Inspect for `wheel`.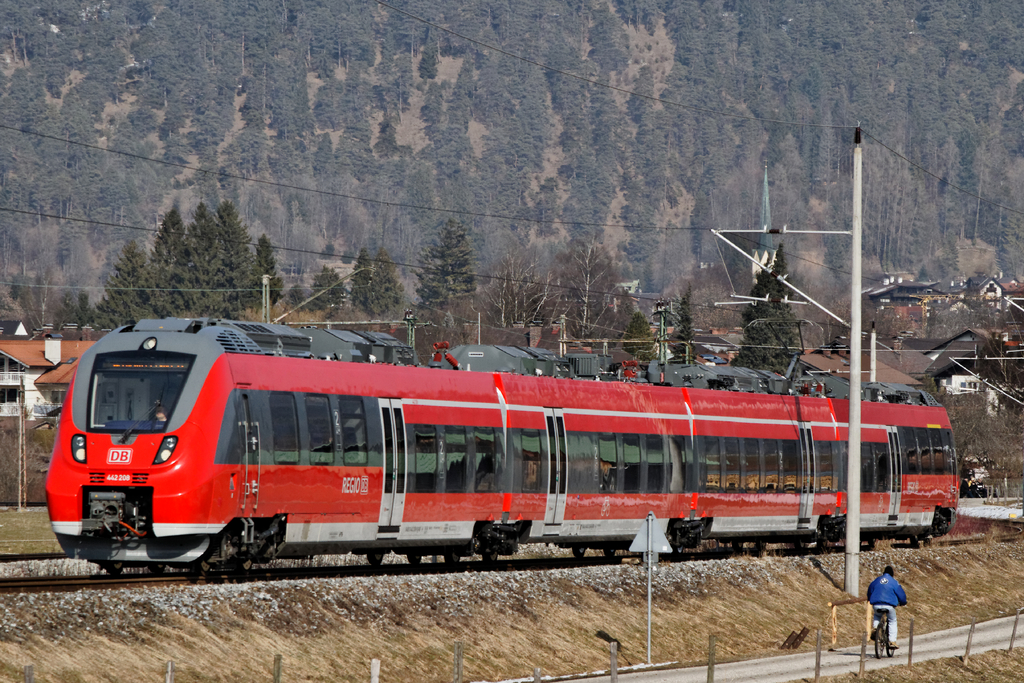
Inspection: crop(572, 545, 585, 561).
